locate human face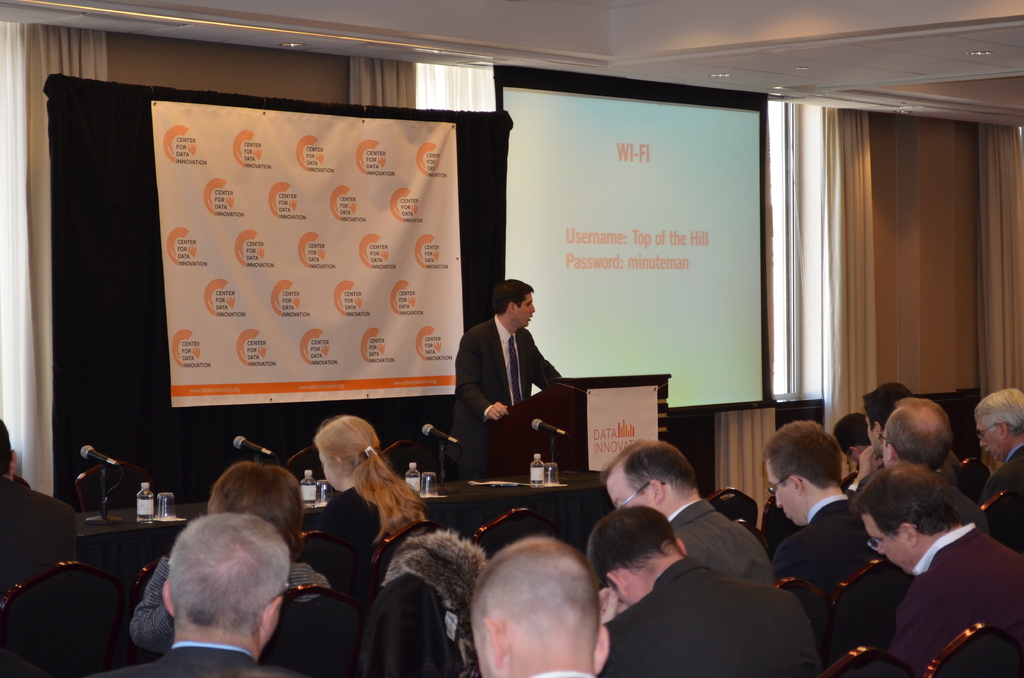
detection(975, 414, 998, 461)
